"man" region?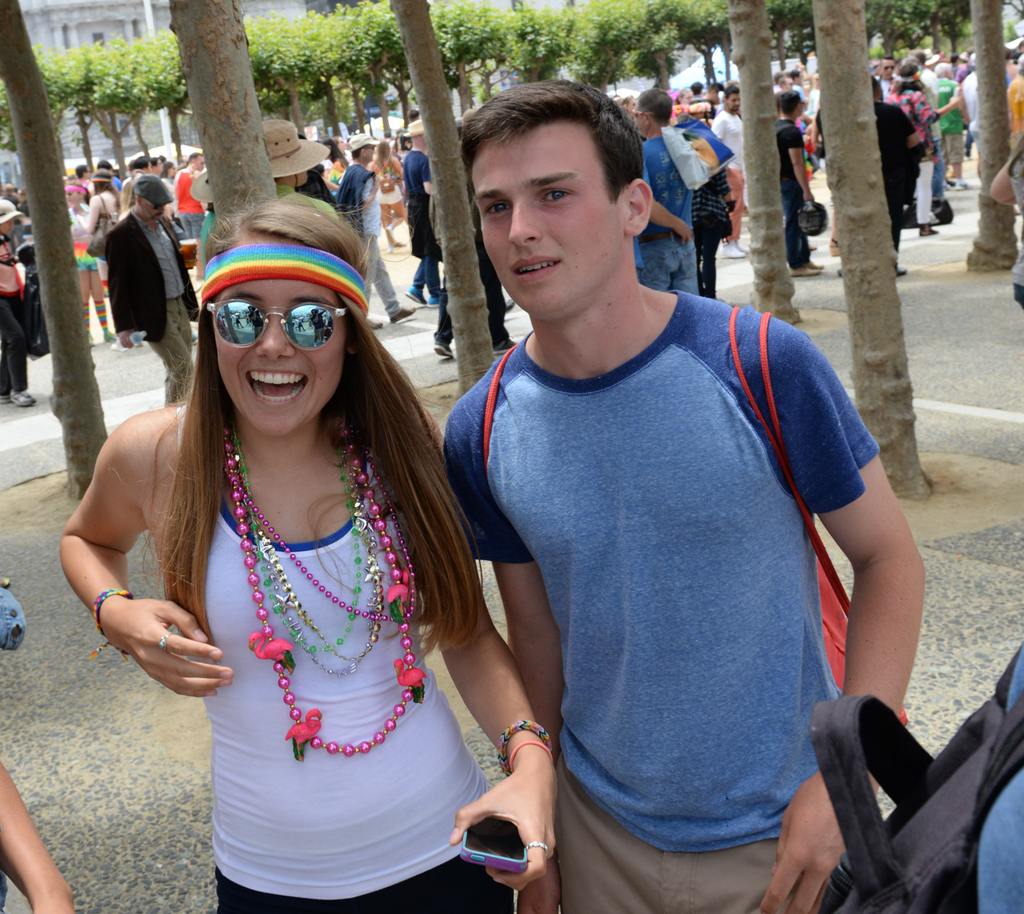
(332,129,419,331)
